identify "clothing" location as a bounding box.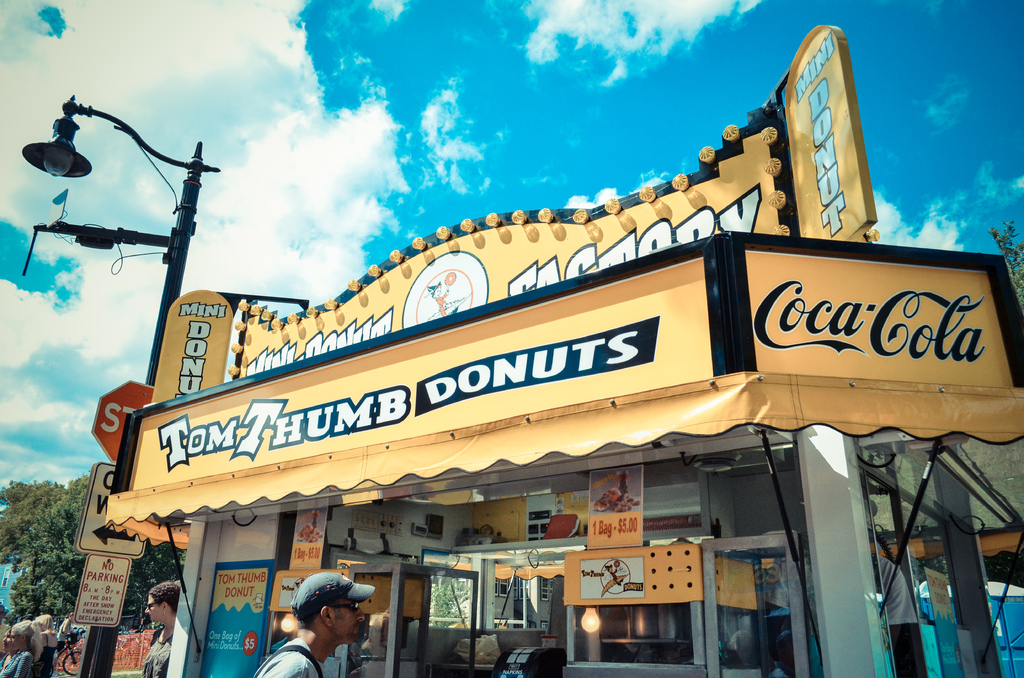
873/550/920/627.
